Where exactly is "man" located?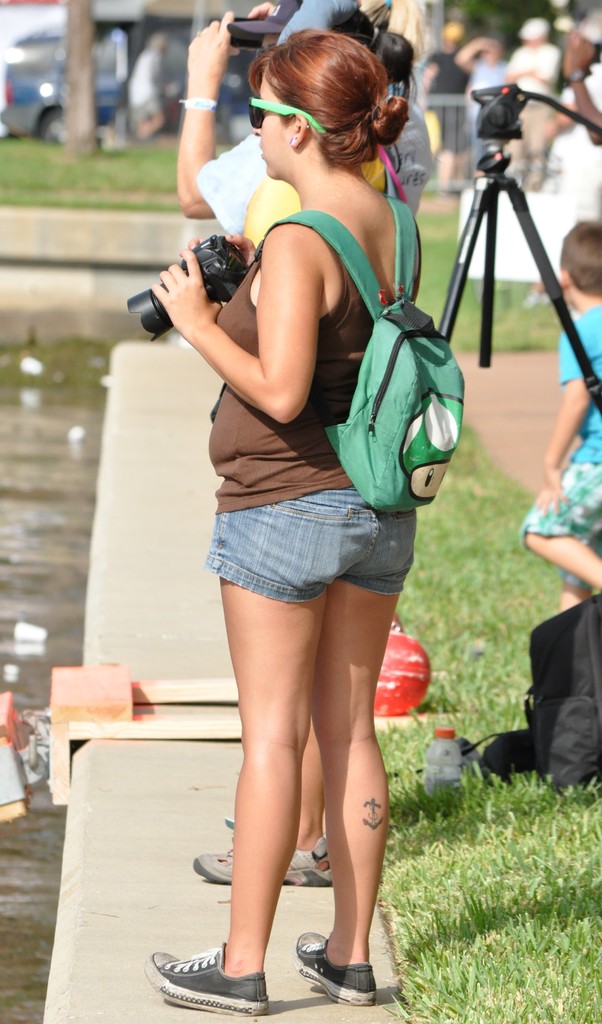
Its bounding box is 558 34 601 146.
